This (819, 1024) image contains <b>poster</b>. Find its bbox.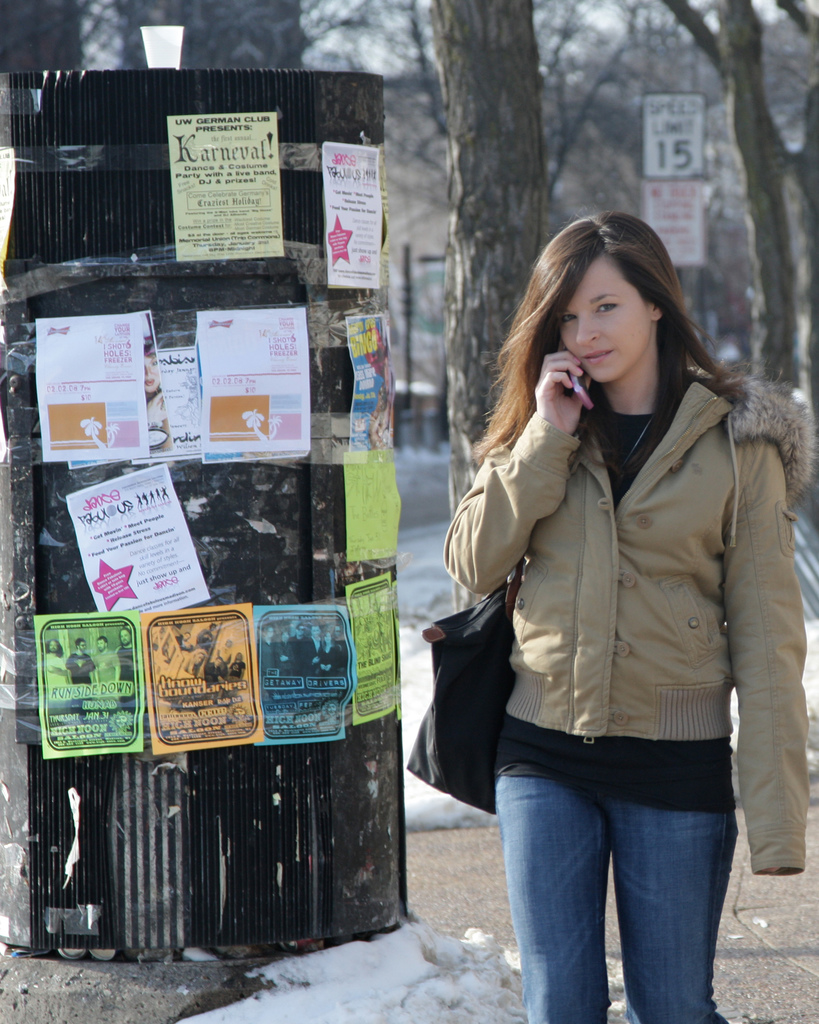
641:182:706:263.
